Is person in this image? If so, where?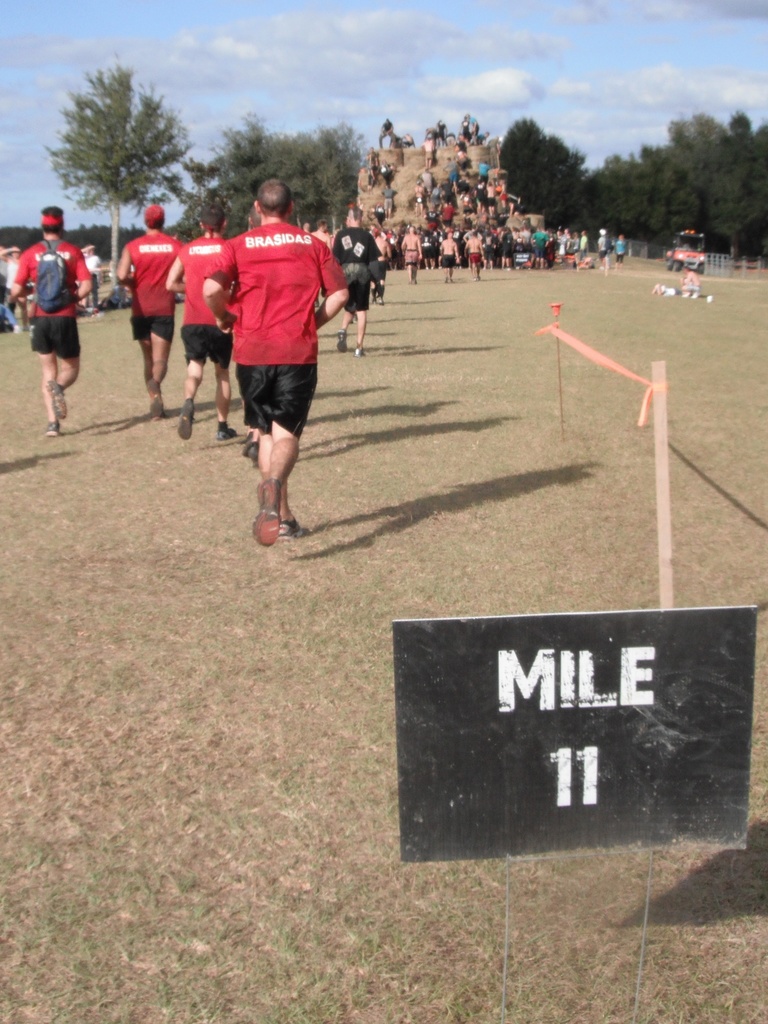
Yes, at <region>460, 115, 481, 152</region>.
